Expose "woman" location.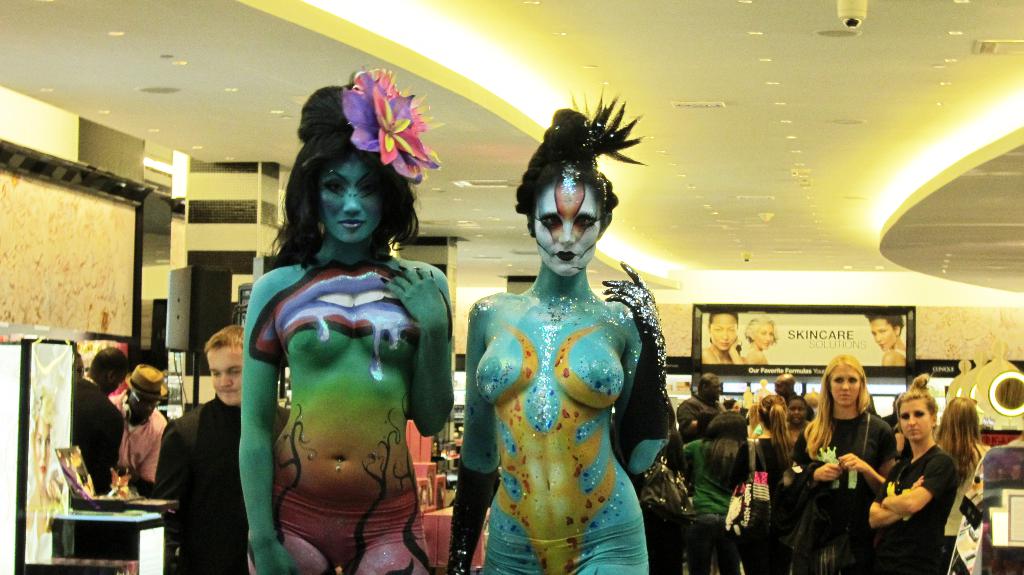
Exposed at 237:65:454:574.
